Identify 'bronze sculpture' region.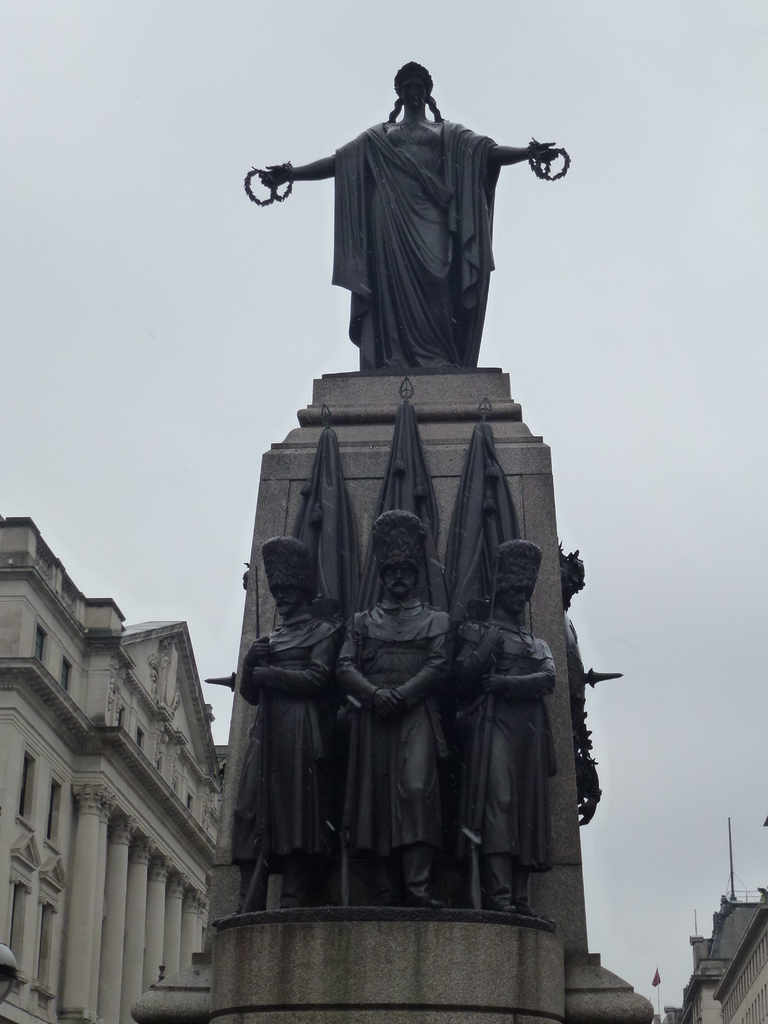
Region: {"x1": 243, "y1": 58, "x2": 564, "y2": 364}.
